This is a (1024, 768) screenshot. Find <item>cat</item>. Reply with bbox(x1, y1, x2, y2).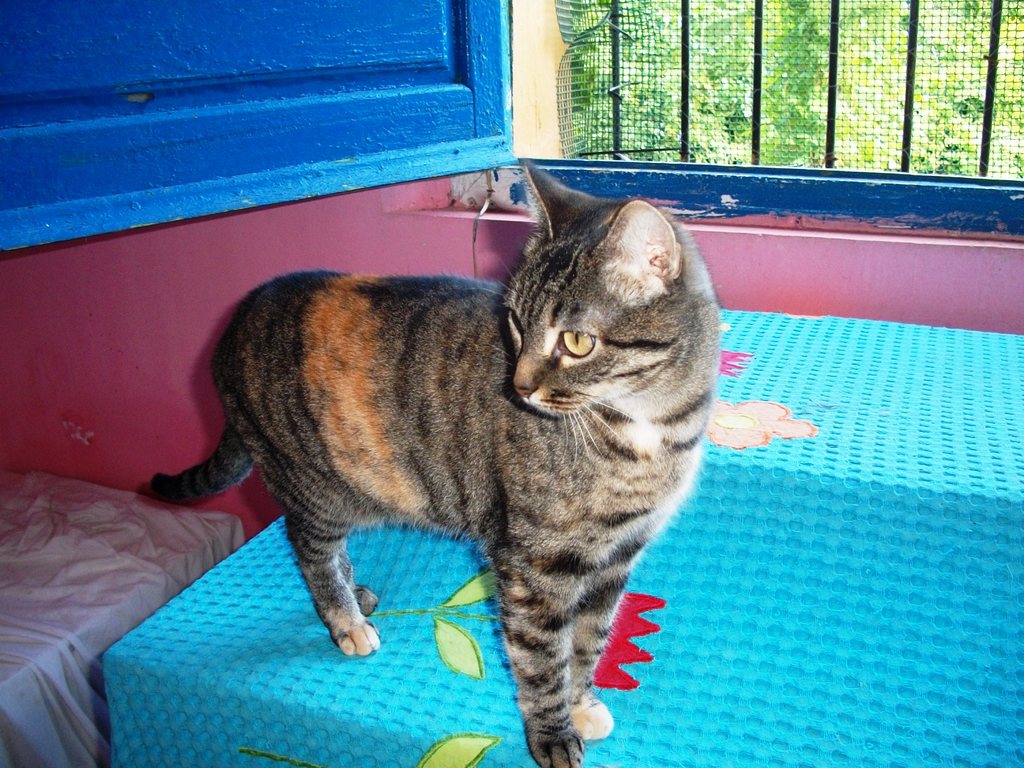
bbox(148, 160, 710, 767).
